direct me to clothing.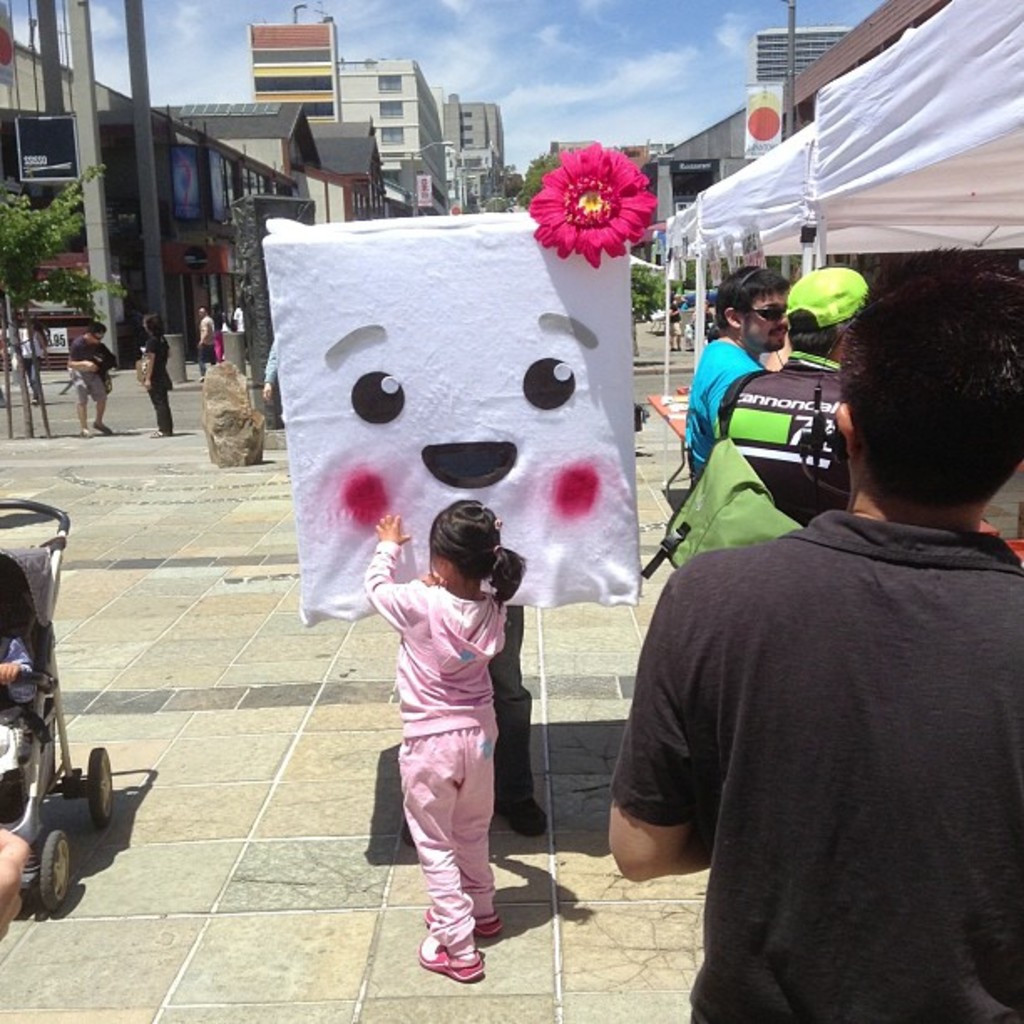
Direction: x1=141 y1=335 x2=172 y2=440.
